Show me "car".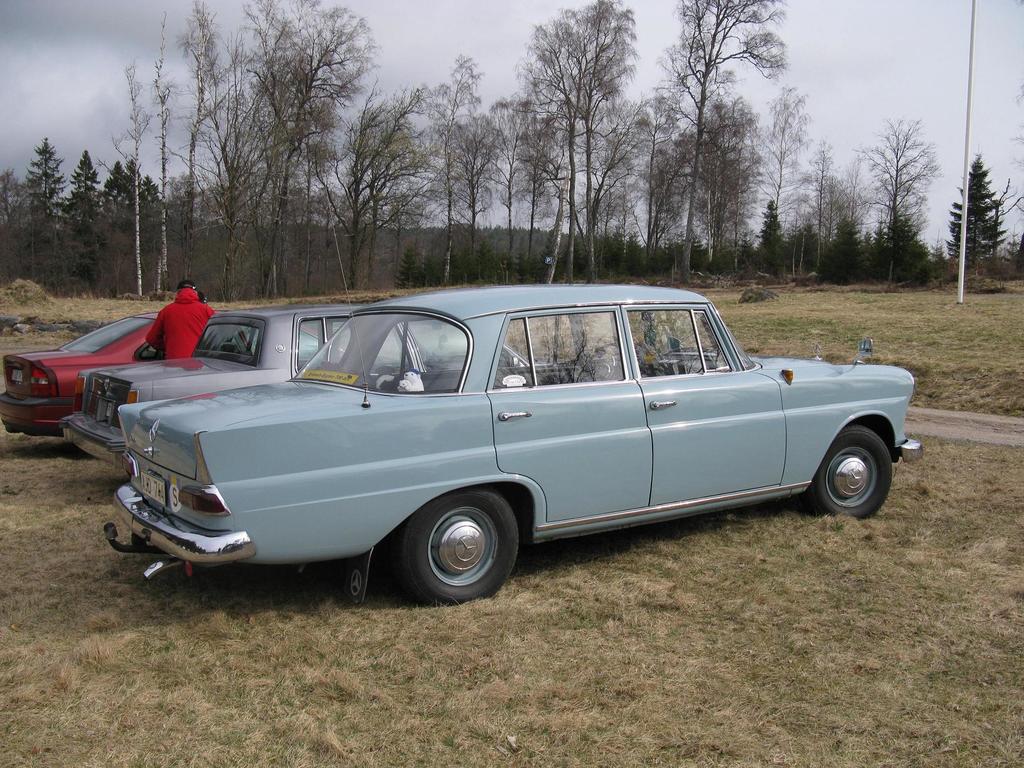
"car" is here: 68, 295, 918, 607.
